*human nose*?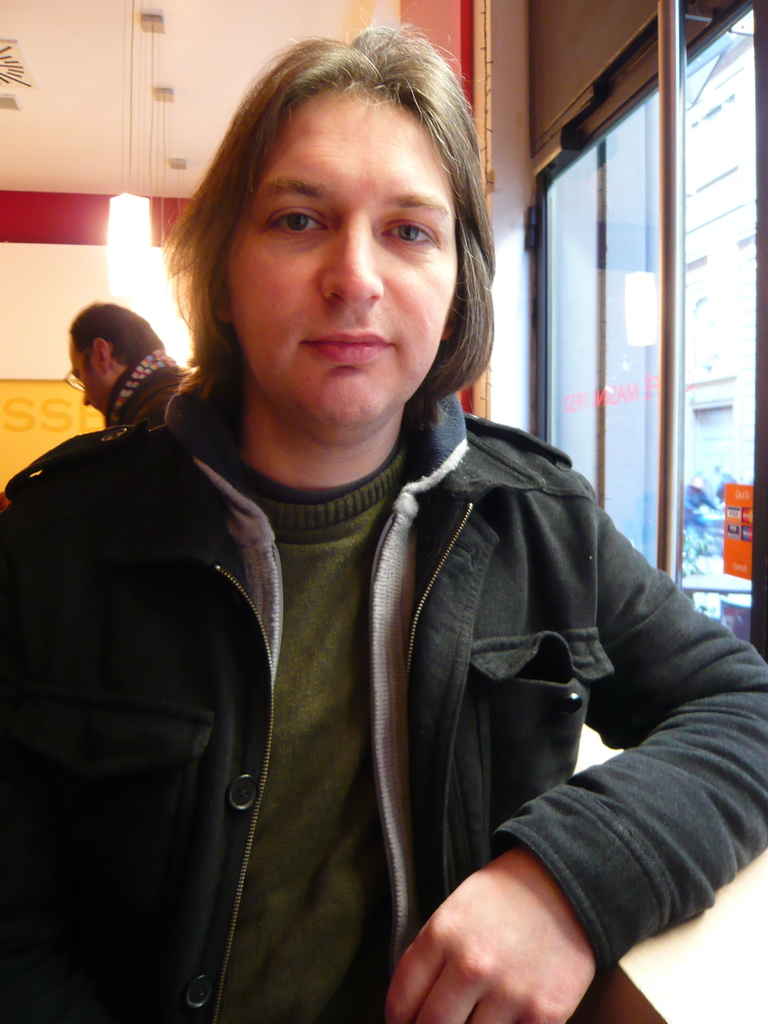
{"left": 320, "top": 209, "right": 381, "bottom": 309}
